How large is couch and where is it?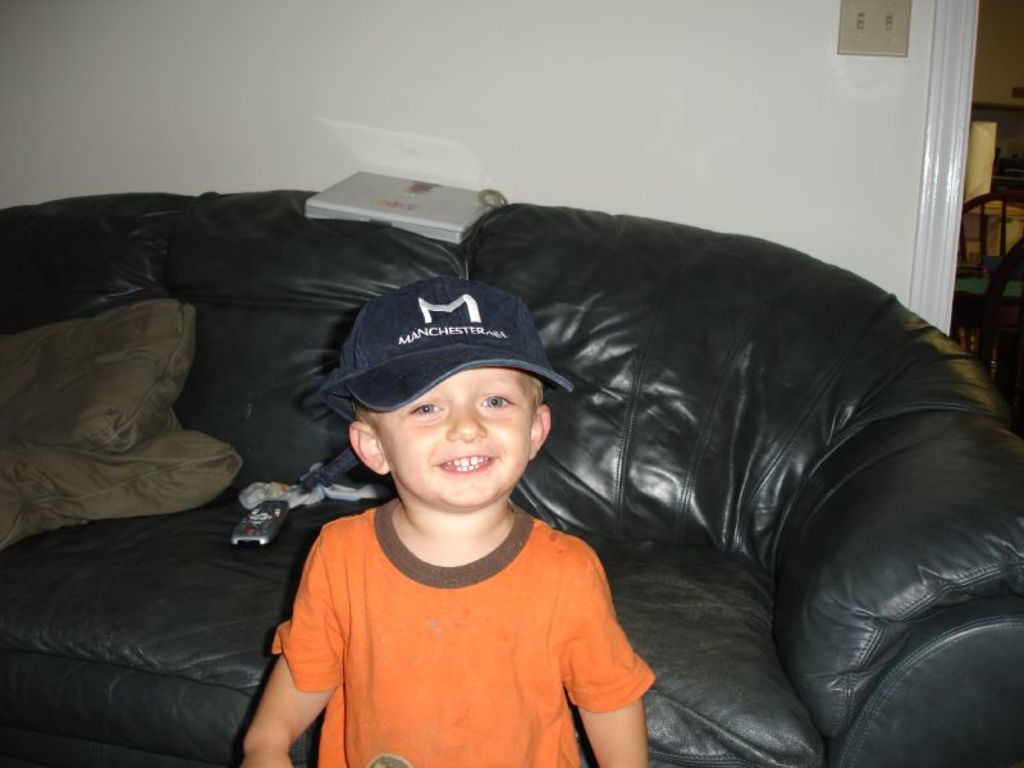
Bounding box: {"x1": 1, "y1": 189, "x2": 1023, "y2": 767}.
